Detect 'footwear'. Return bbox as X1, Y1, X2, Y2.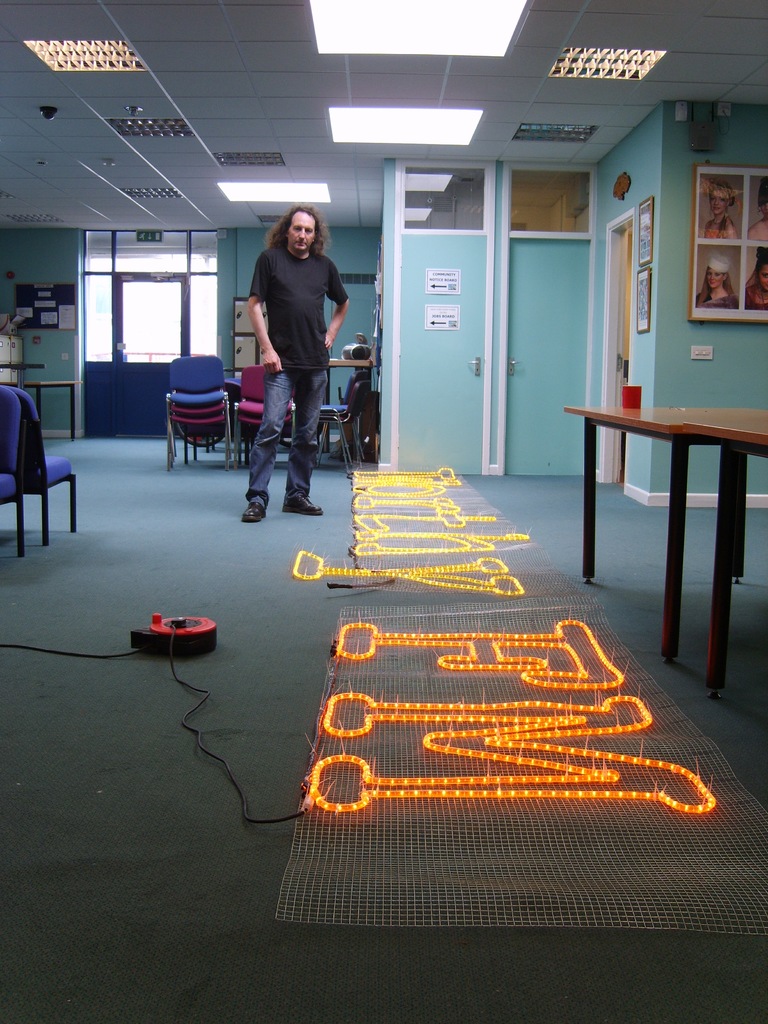
242, 504, 266, 522.
